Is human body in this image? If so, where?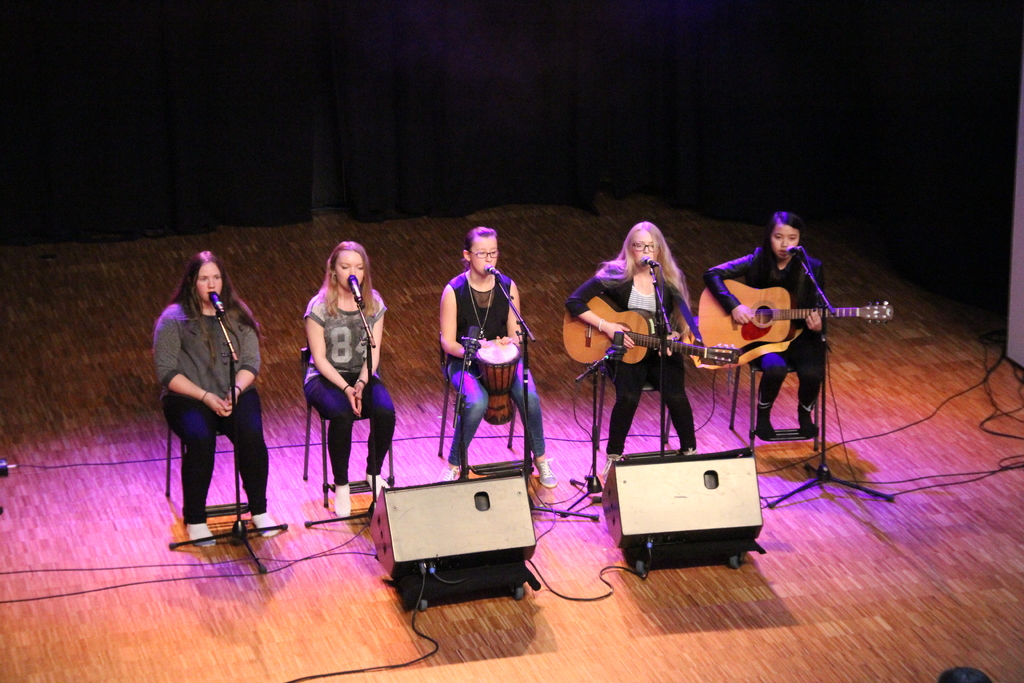
Yes, at detection(696, 202, 840, 438).
